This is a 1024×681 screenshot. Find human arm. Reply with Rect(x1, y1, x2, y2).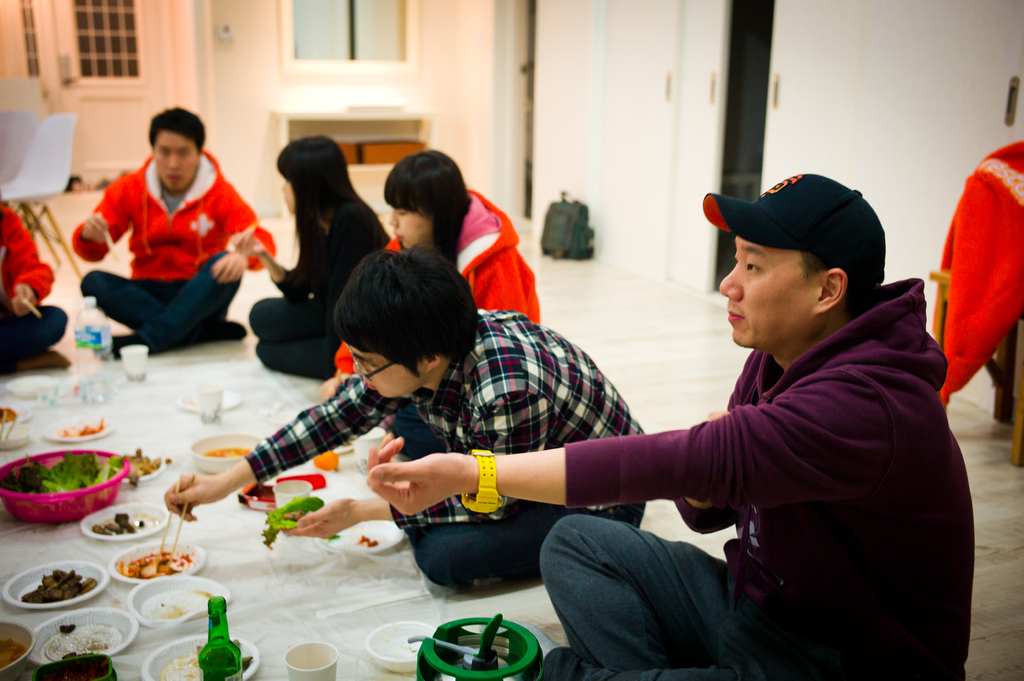
Rect(67, 158, 127, 260).
